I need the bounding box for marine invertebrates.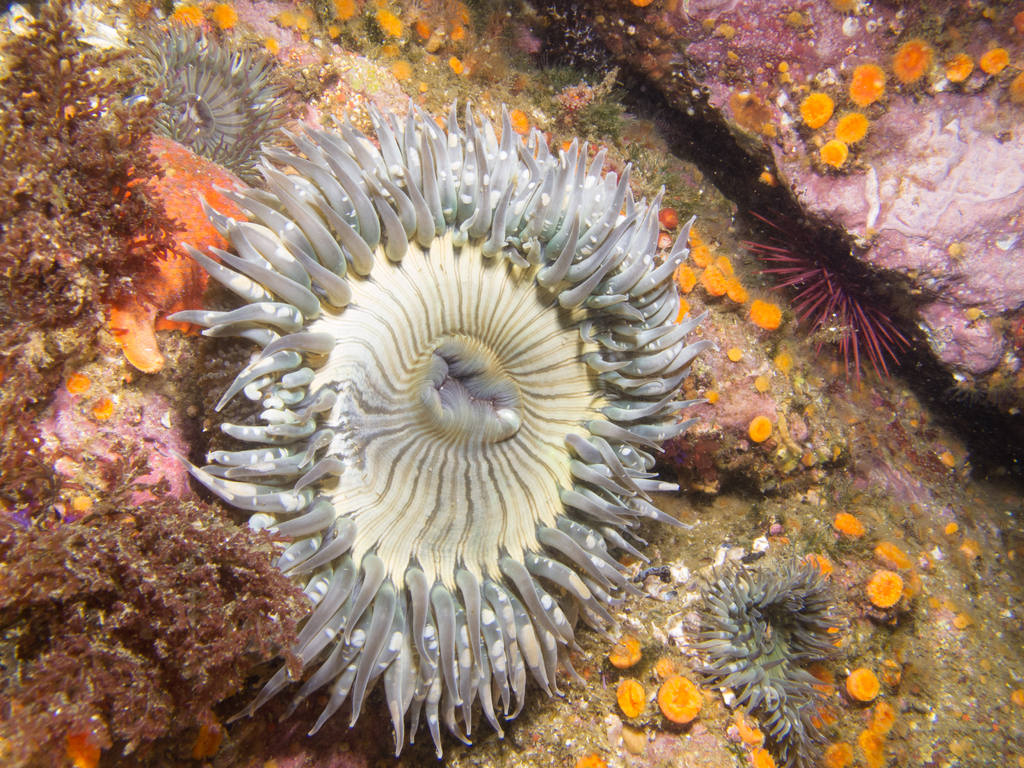
Here it is: bbox(678, 542, 853, 764).
